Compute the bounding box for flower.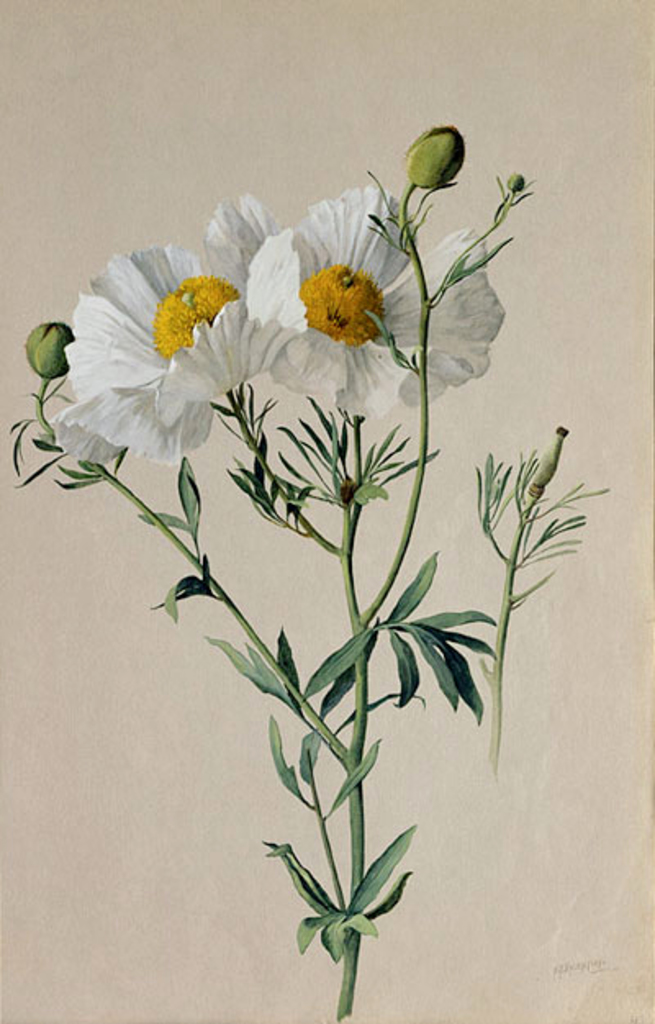
[x1=285, y1=231, x2=409, y2=346].
